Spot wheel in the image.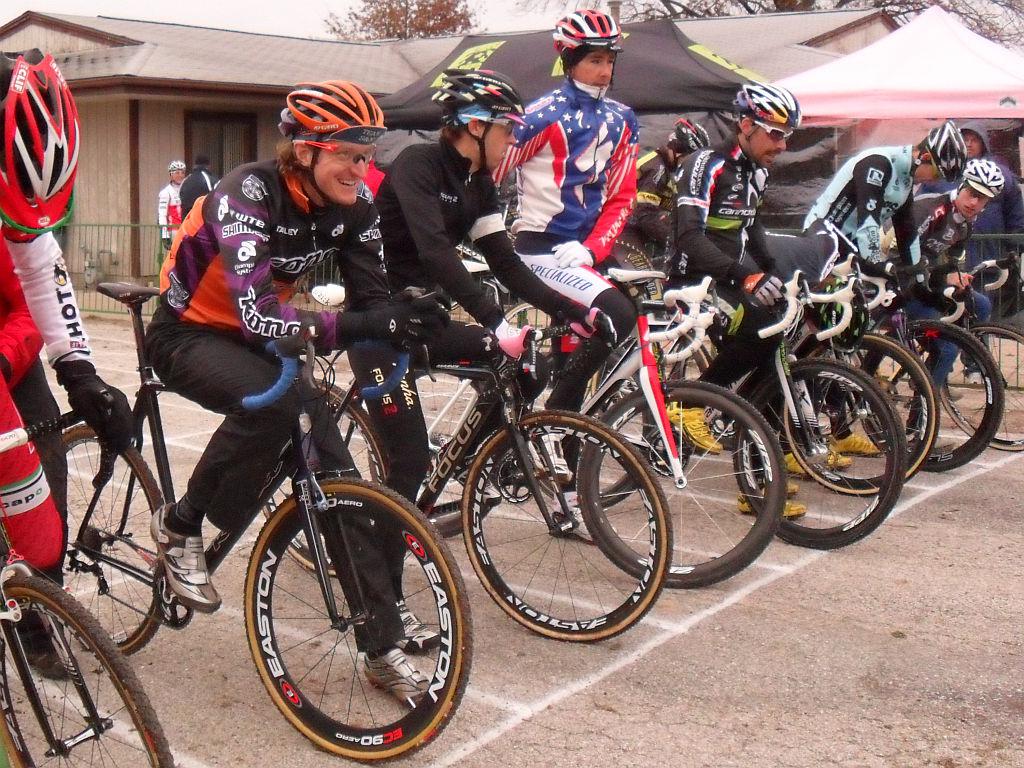
wheel found at Rect(243, 477, 474, 758).
